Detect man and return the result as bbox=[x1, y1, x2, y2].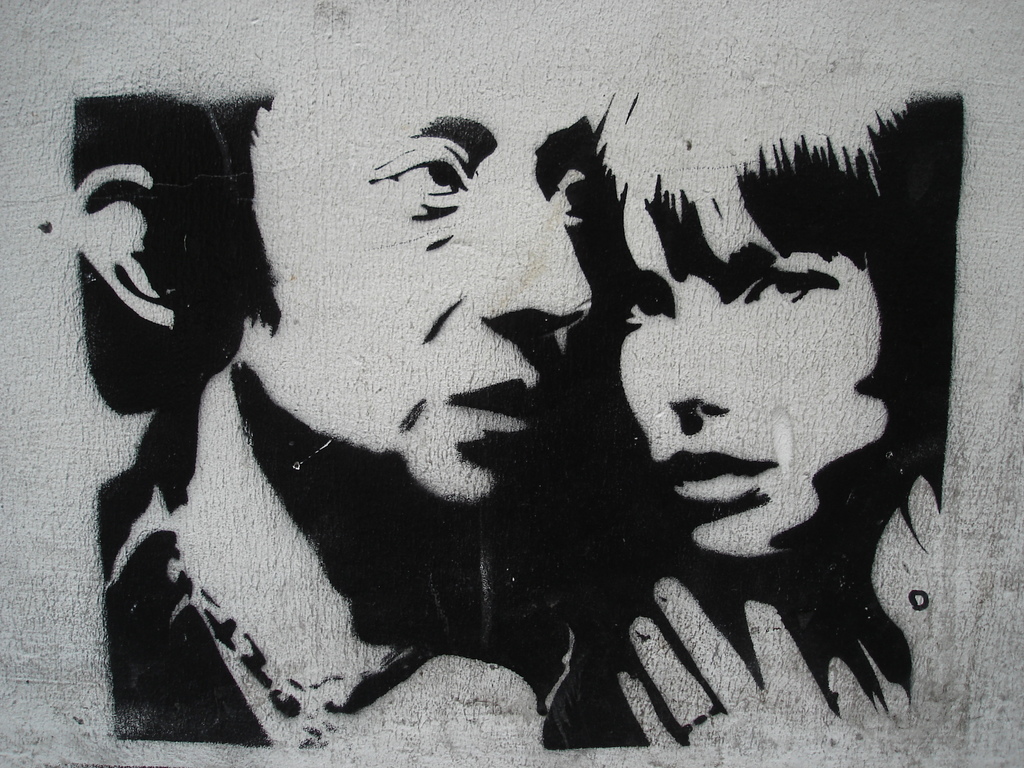
bbox=[73, 89, 613, 744].
